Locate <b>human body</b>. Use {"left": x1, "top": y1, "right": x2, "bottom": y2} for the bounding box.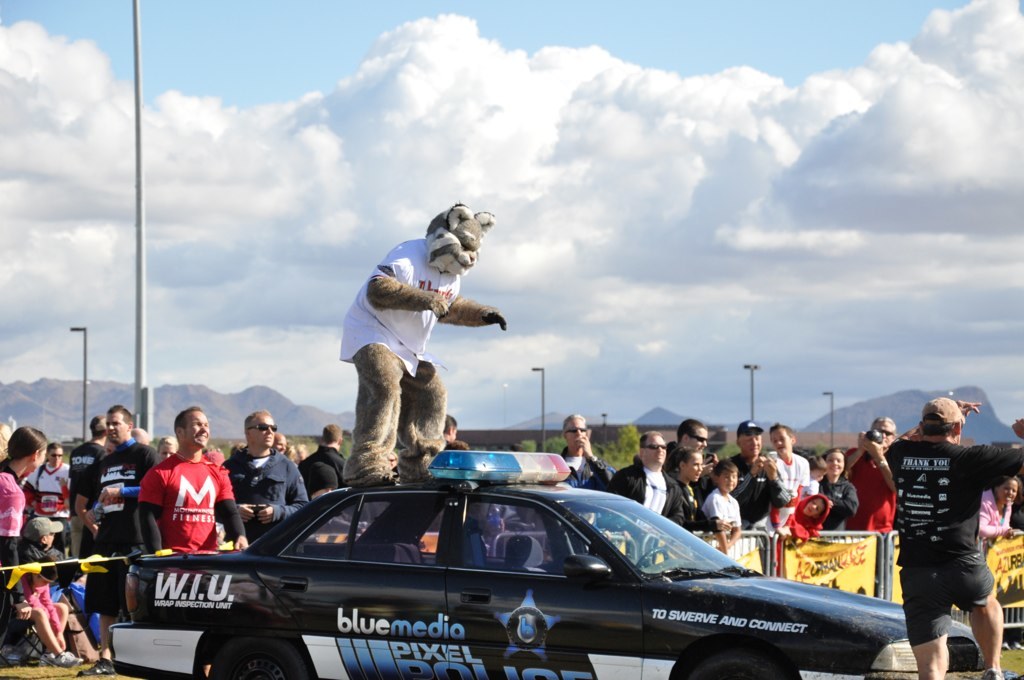
{"left": 62, "top": 417, "right": 115, "bottom": 520}.
